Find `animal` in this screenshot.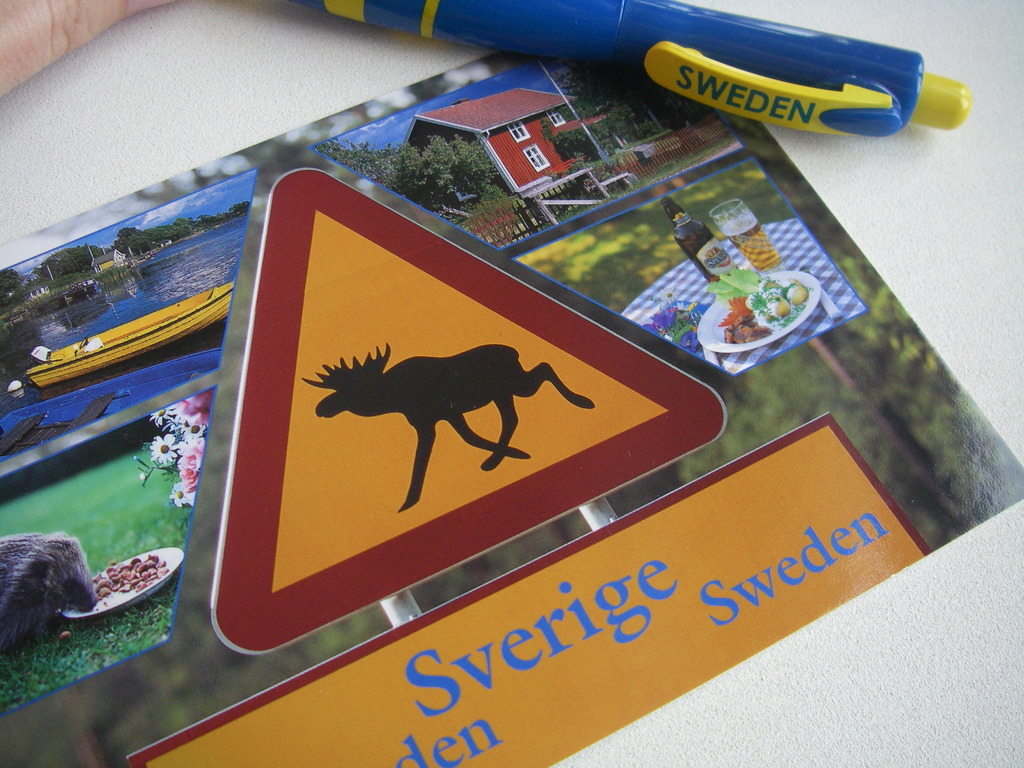
The bounding box for `animal` is (left=300, top=339, right=598, bottom=514).
